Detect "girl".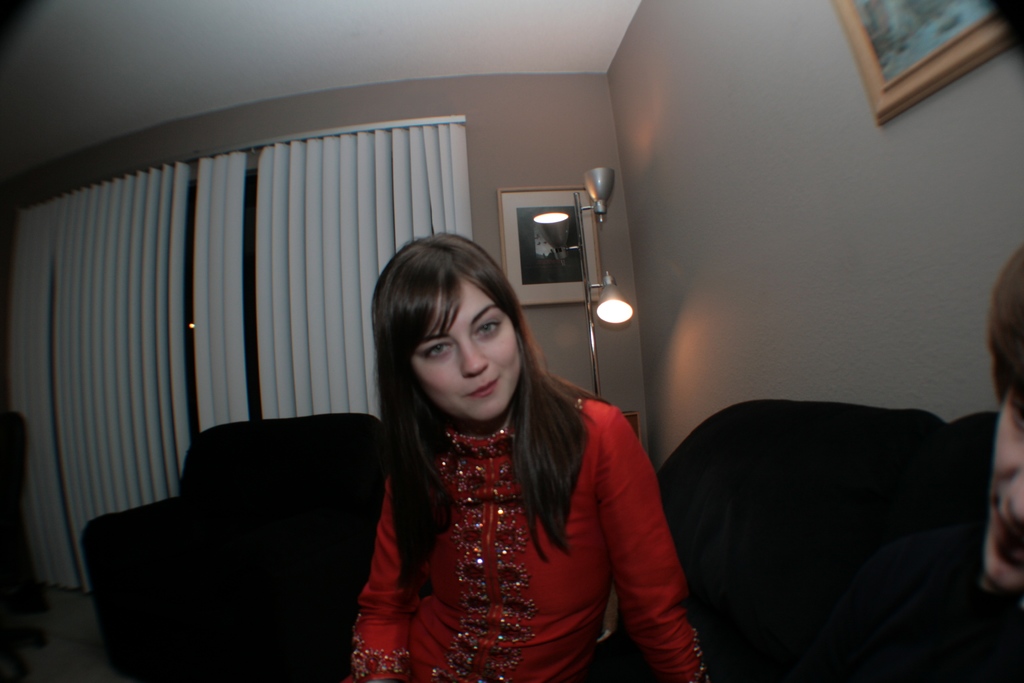
Detected at Rect(347, 233, 709, 682).
